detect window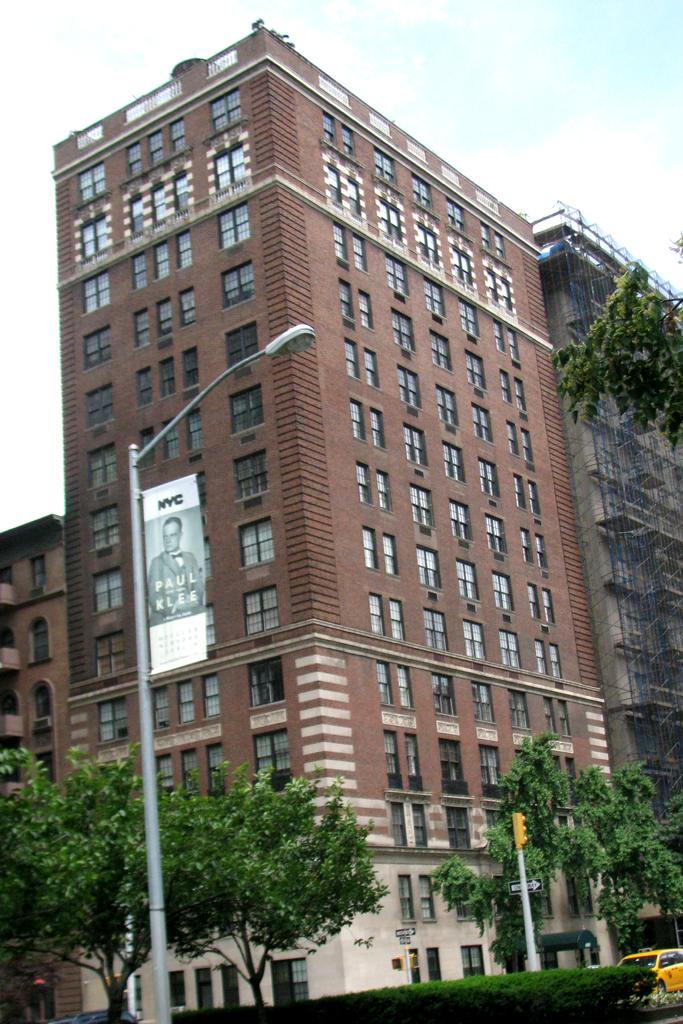
region(141, 428, 157, 463)
